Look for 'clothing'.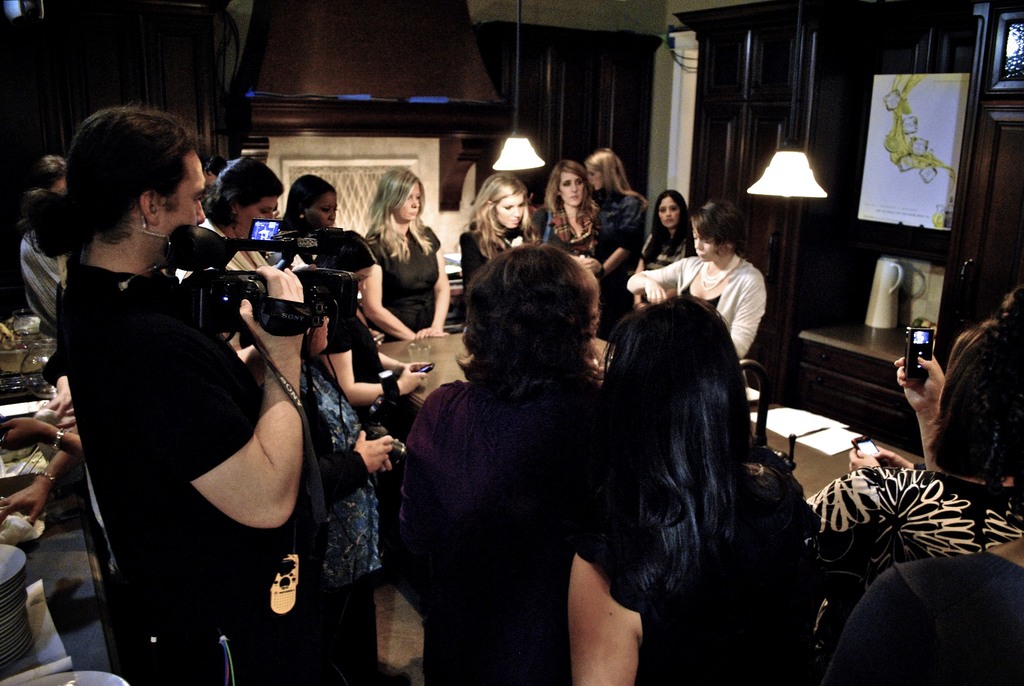
Found: l=593, t=191, r=634, b=305.
